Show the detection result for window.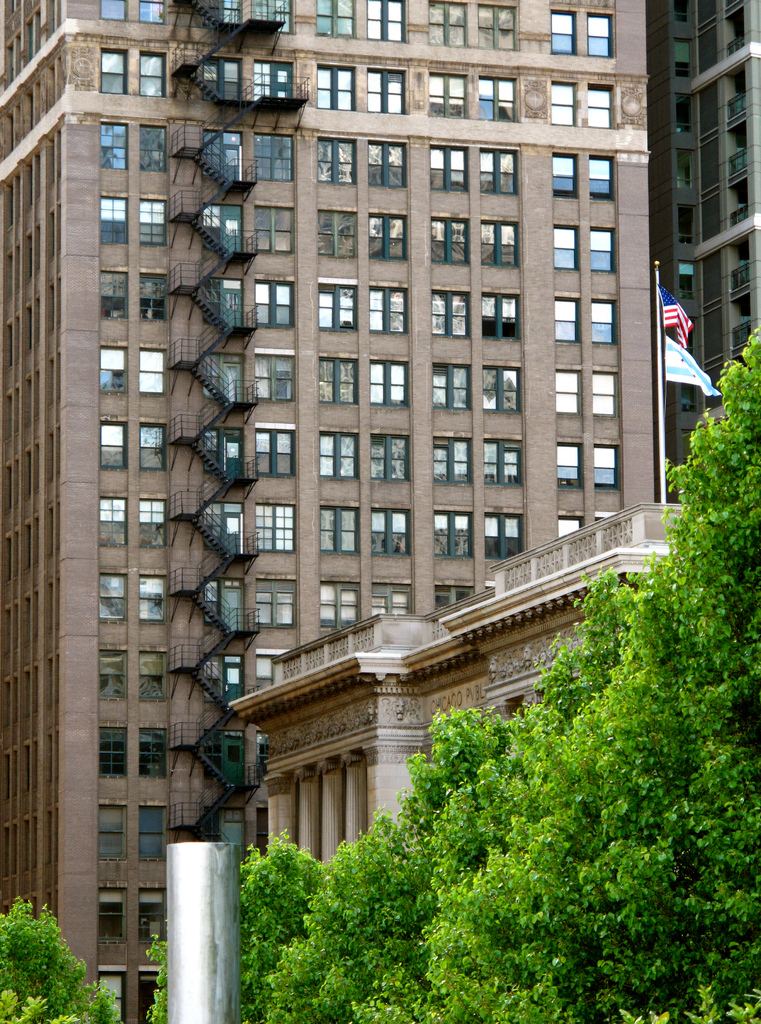
box=[556, 371, 582, 417].
